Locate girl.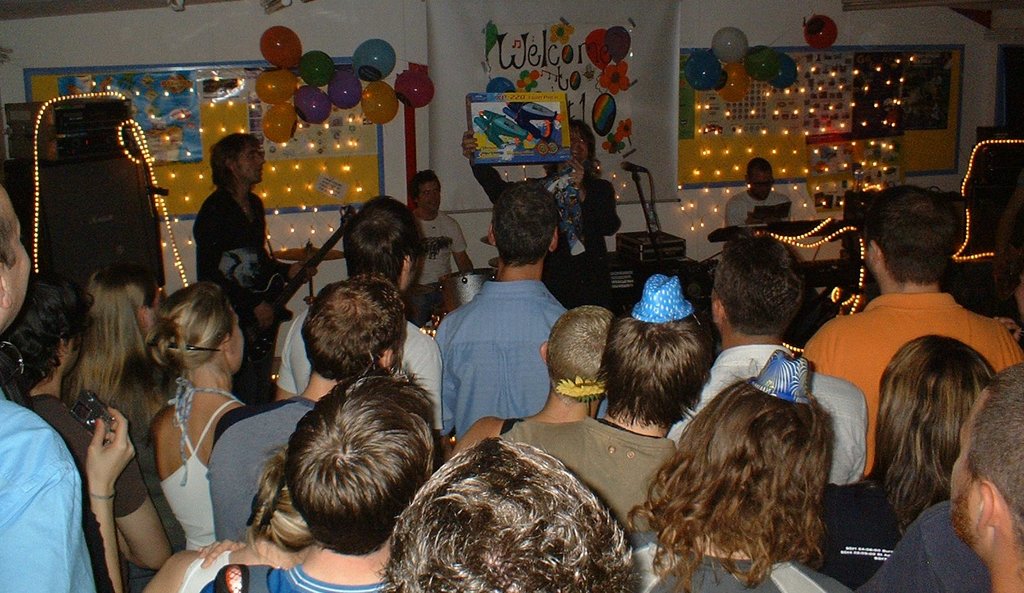
Bounding box: select_region(69, 258, 166, 518).
